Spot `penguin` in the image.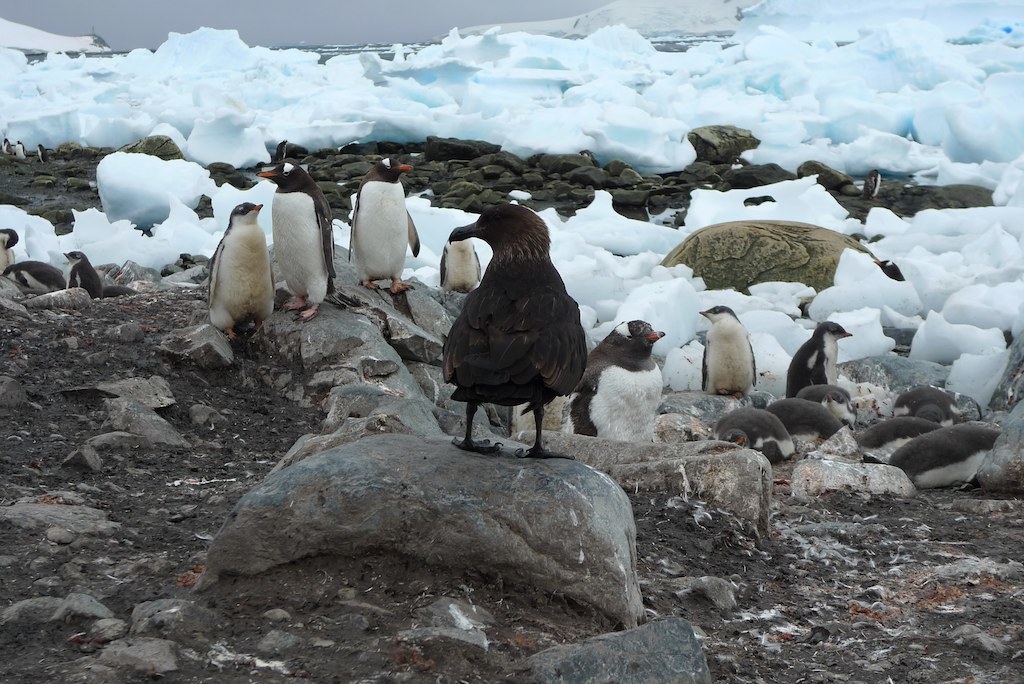
`penguin` found at detection(896, 381, 978, 422).
